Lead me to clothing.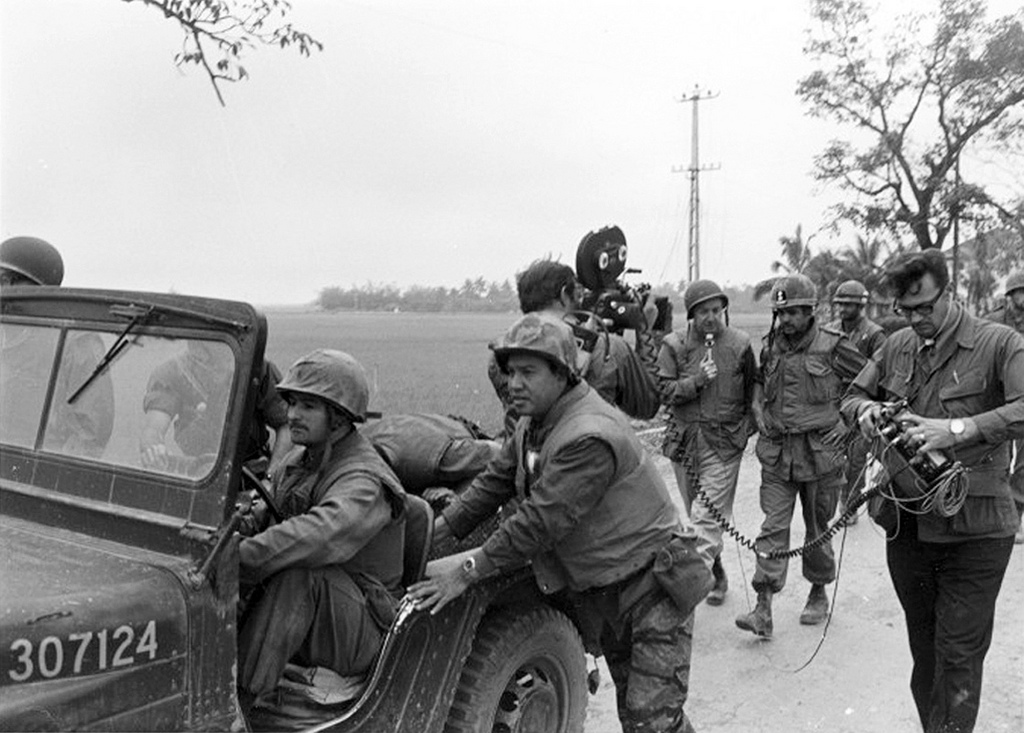
Lead to [left=475, top=333, right=655, bottom=411].
